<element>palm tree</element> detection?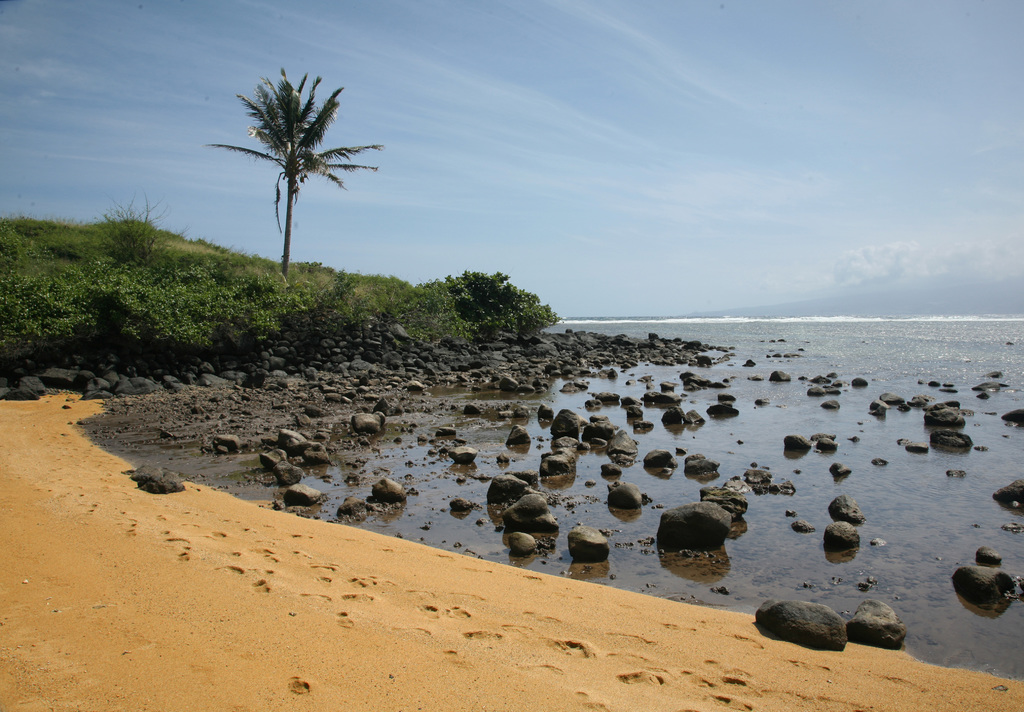
<box>199,63,394,287</box>
